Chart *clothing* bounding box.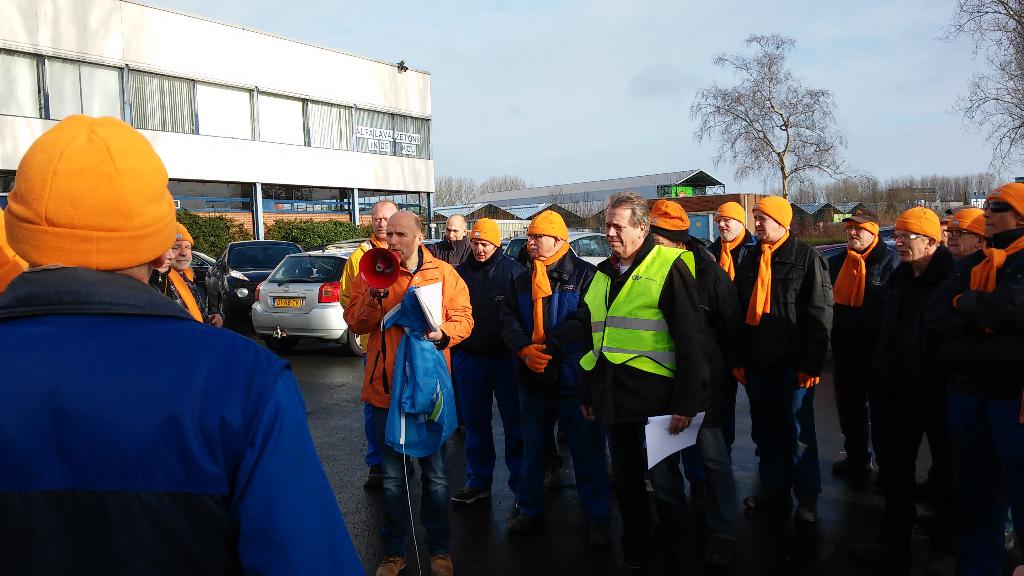
Charted: crop(577, 232, 707, 568).
